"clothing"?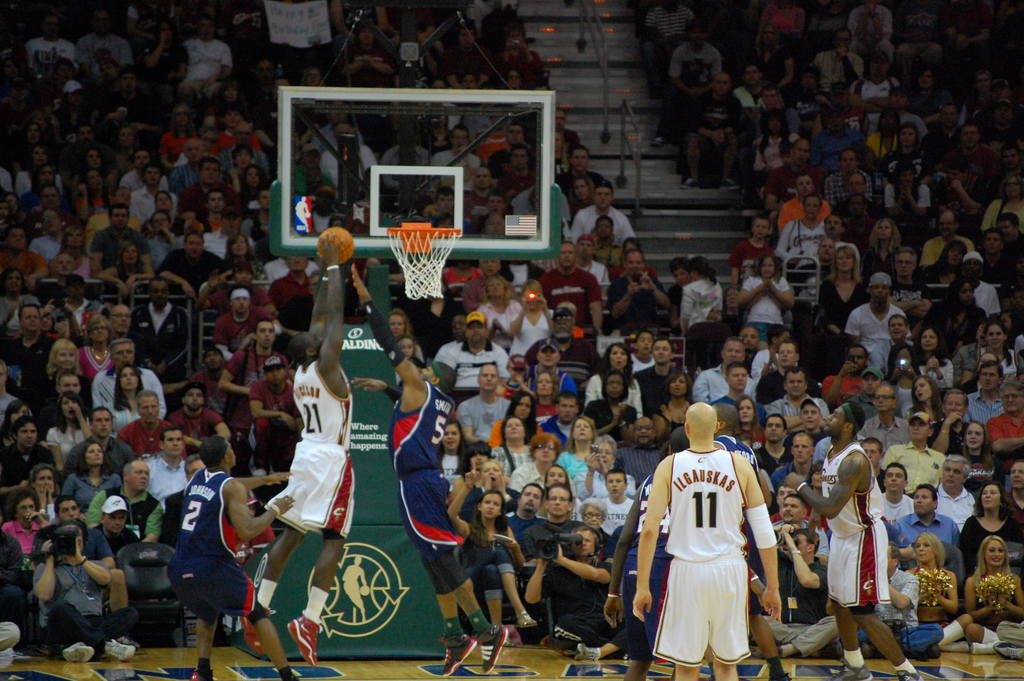
bbox(868, 410, 894, 447)
